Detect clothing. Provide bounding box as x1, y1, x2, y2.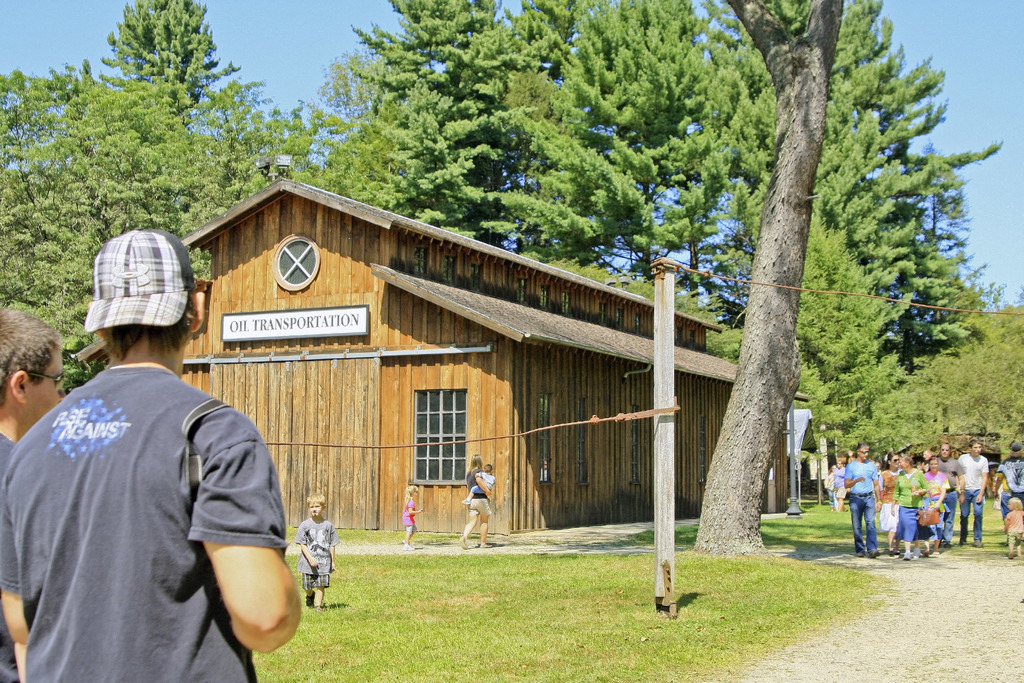
823, 472, 836, 505.
